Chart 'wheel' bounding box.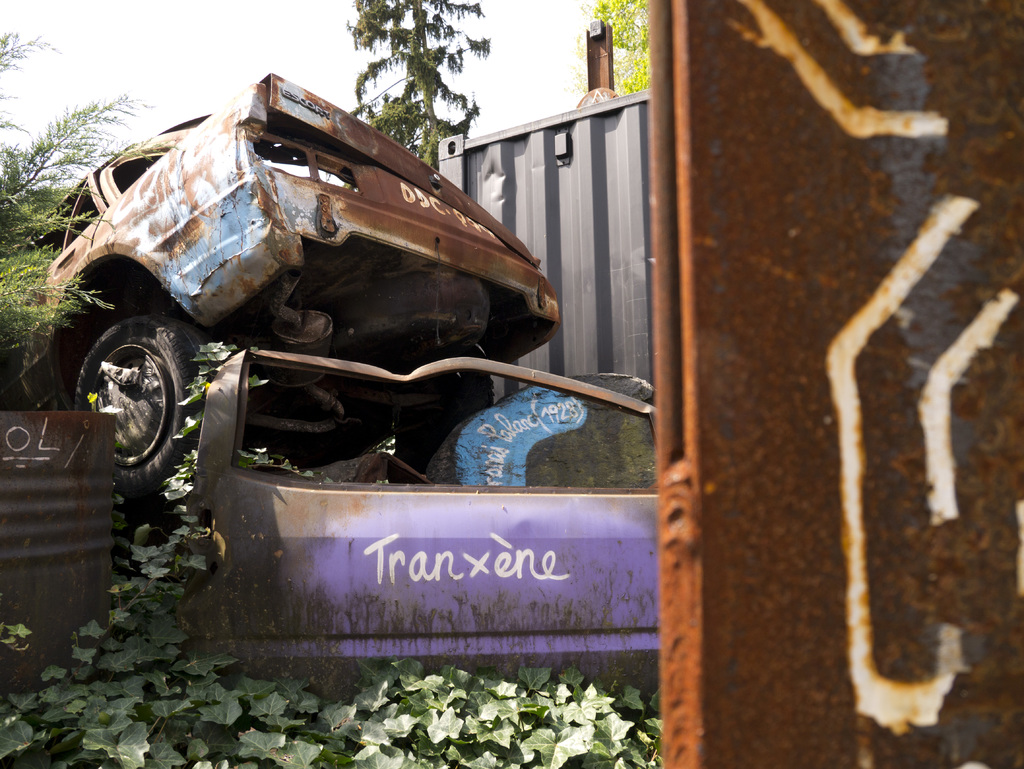
Charted: x1=71 y1=312 x2=213 y2=511.
